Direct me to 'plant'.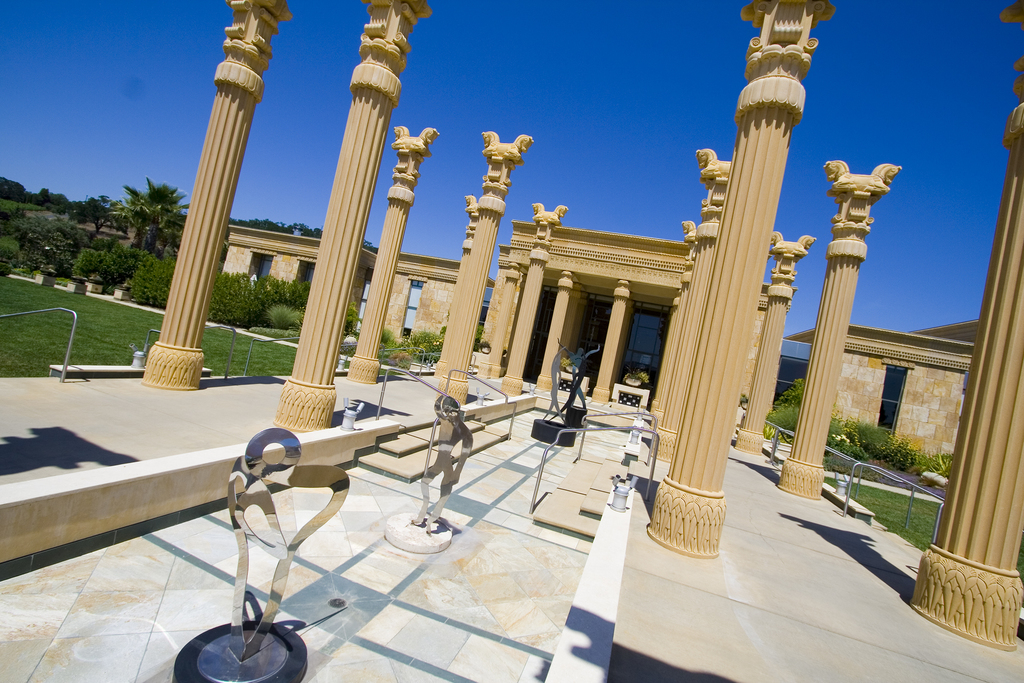
Direction: 412/325/440/359.
